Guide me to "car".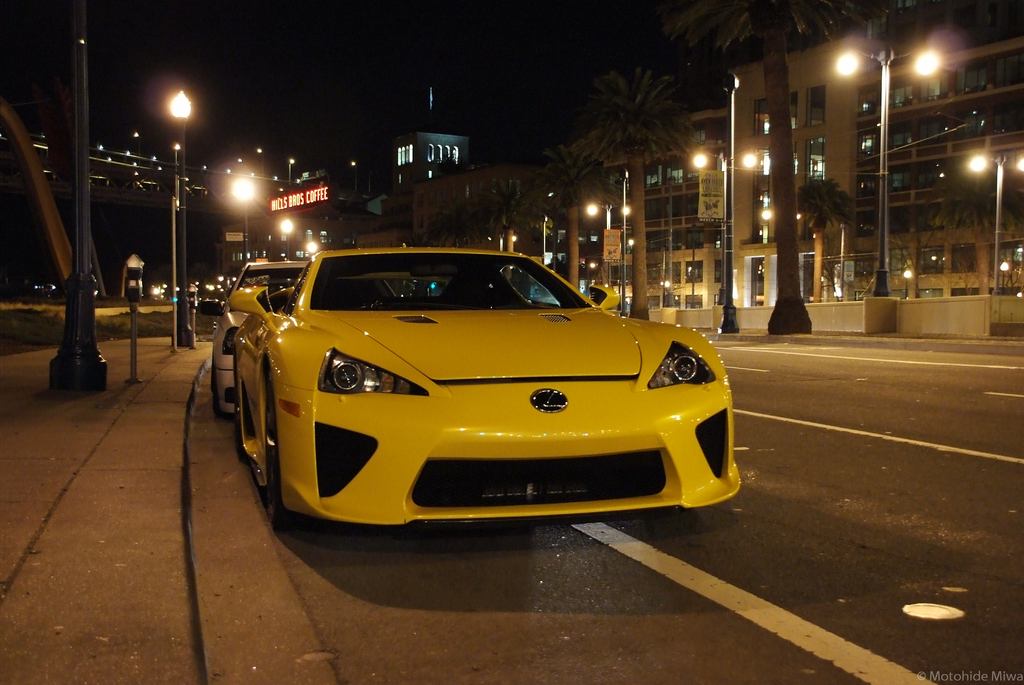
Guidance: rect(223, 239, 735, 540).
